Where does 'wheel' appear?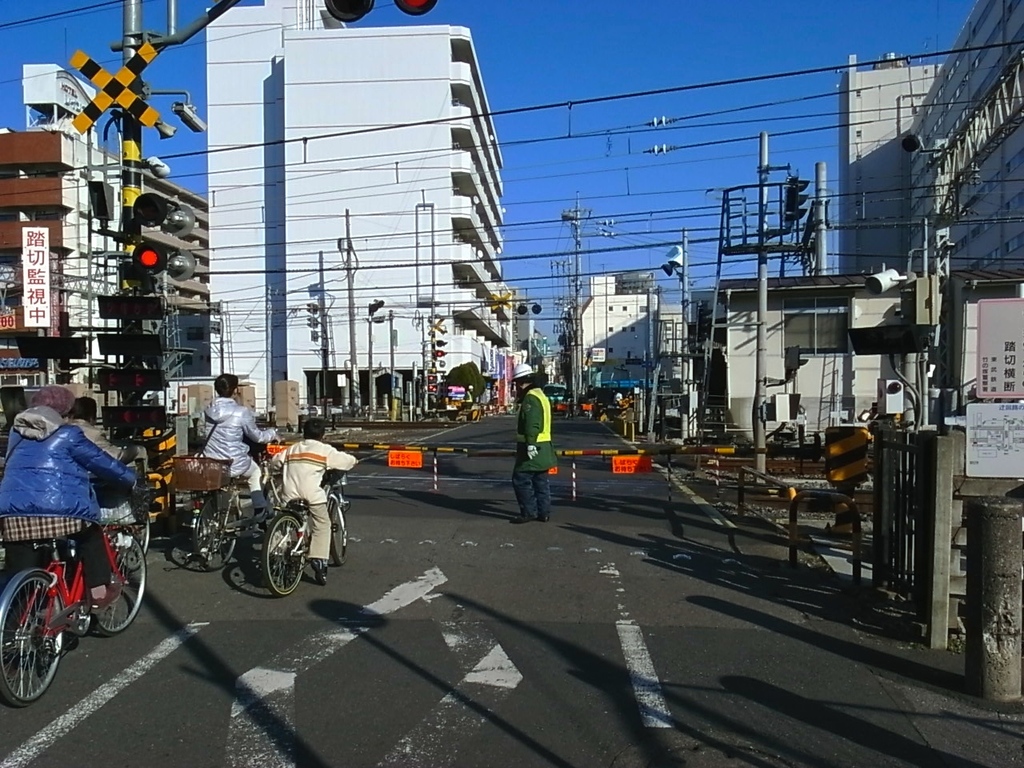
Appears at <box>117,509,153,573</box>.
